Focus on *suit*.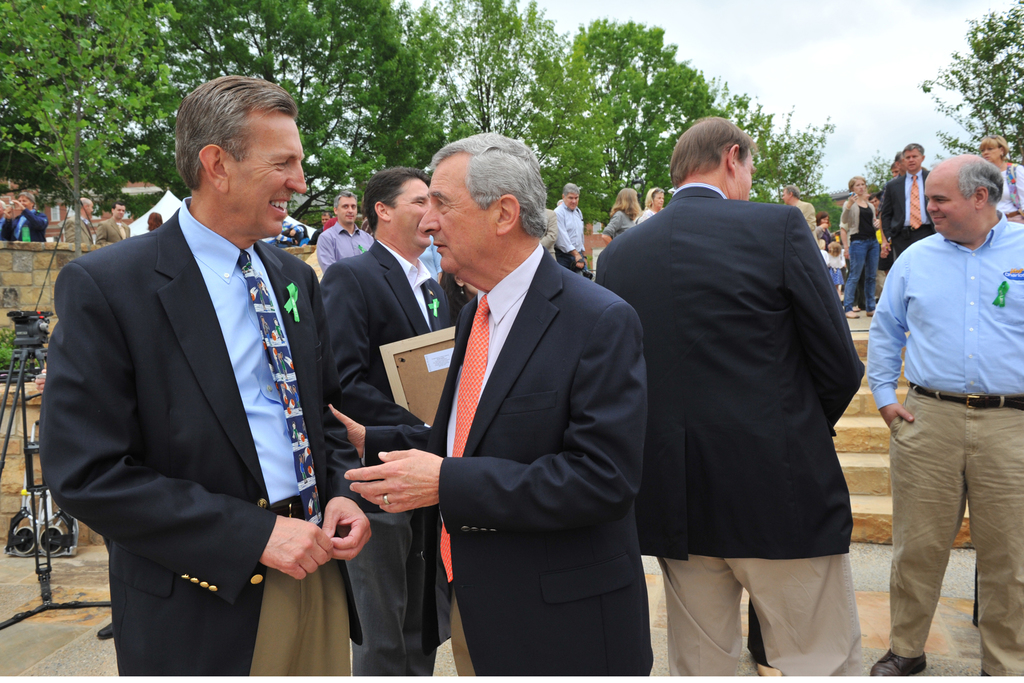
Focused at locate(321, 242, 458, 680).
